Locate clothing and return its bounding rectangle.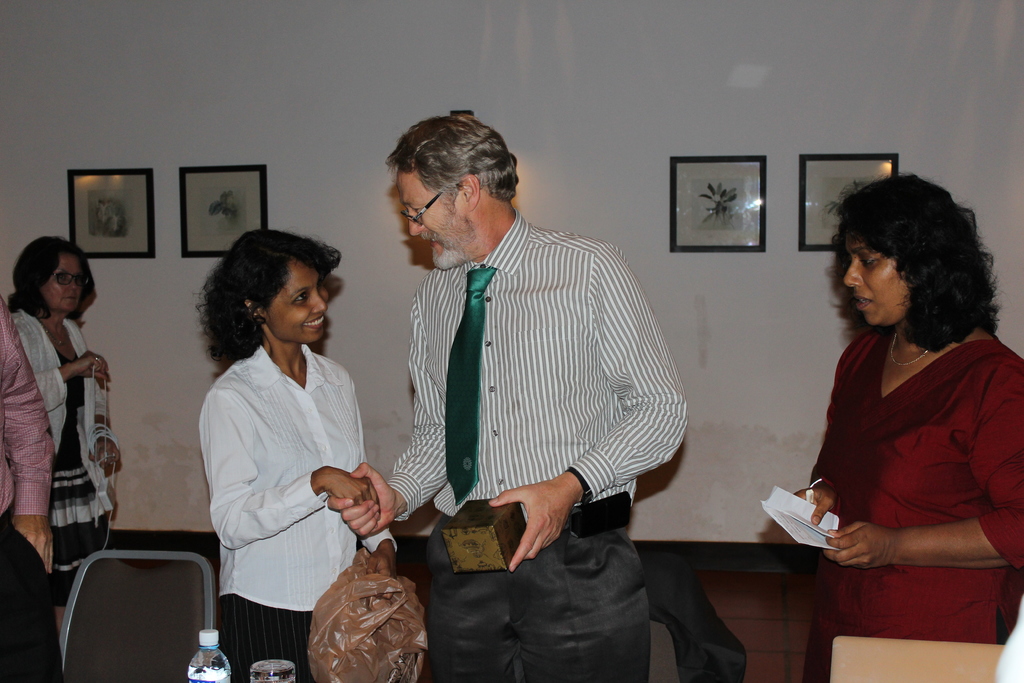
0, 295, 63, 682.
